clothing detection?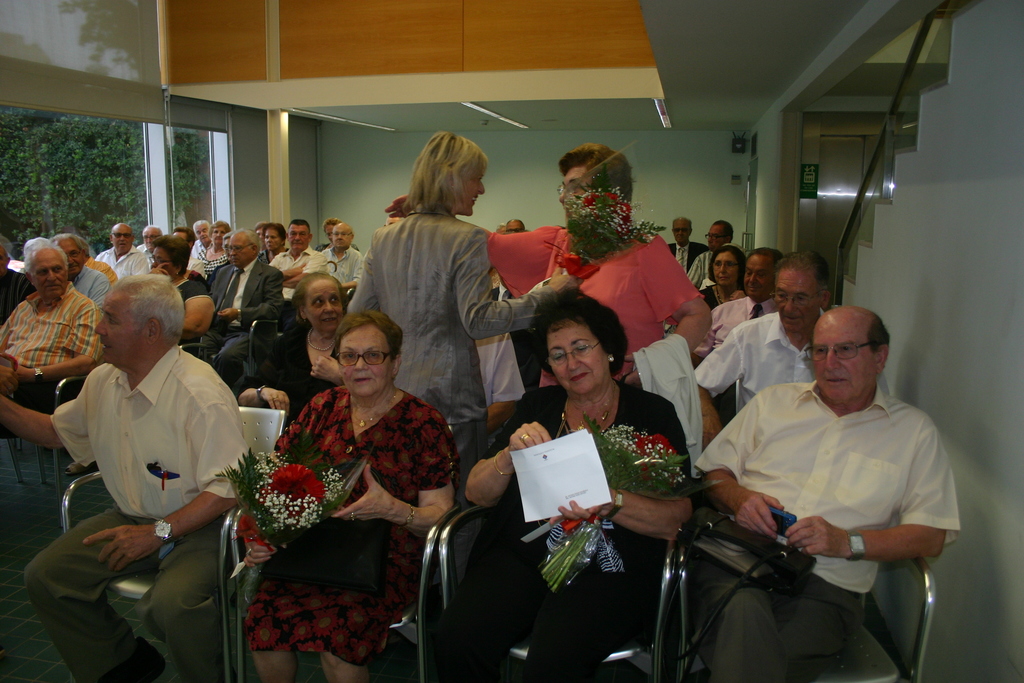
212,256,289,390
